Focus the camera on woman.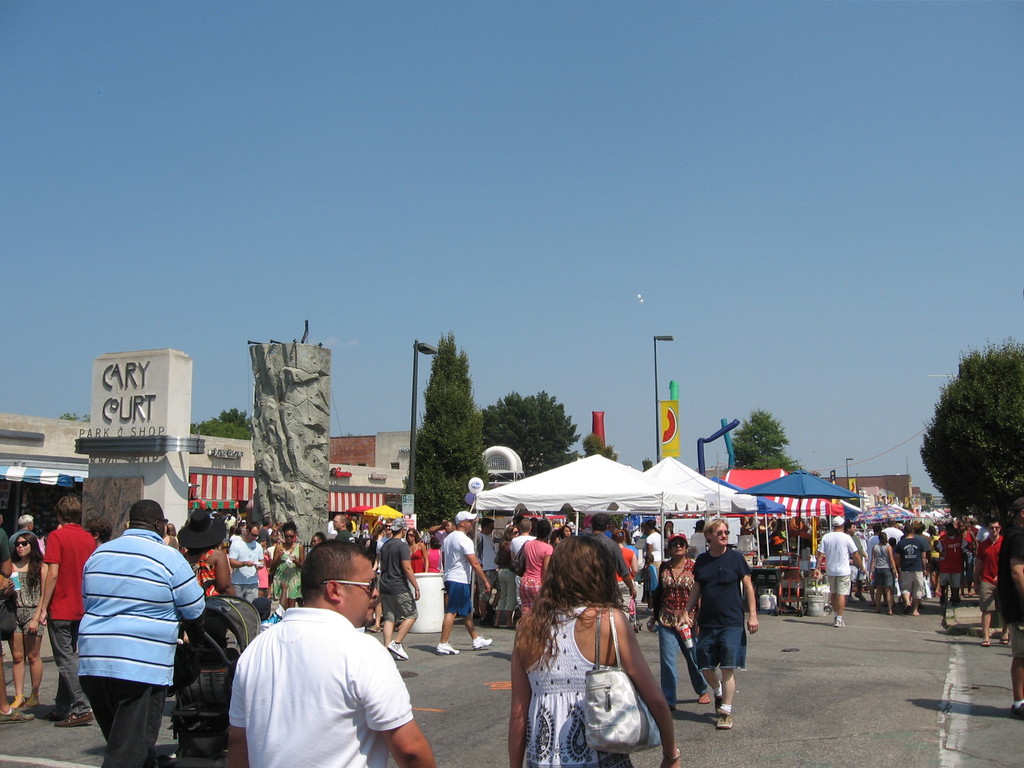
Focus region: (402,529,431,574).
